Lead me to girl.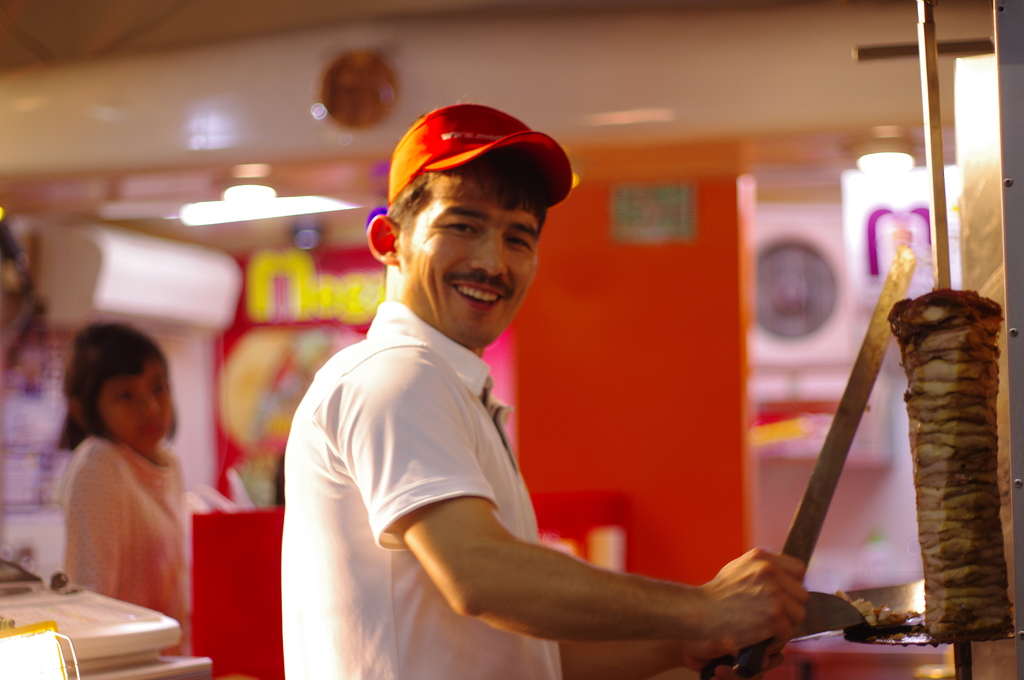
Lead to (55,308,195,660).
